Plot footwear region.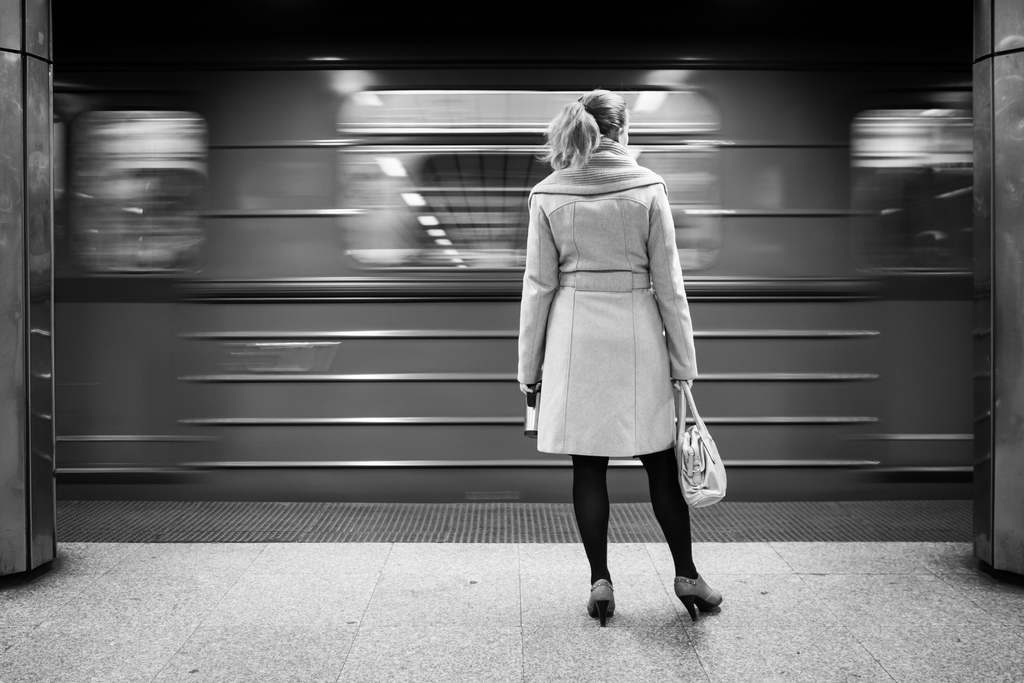
Plotted at bbox=(673, 575, 723, 619).
